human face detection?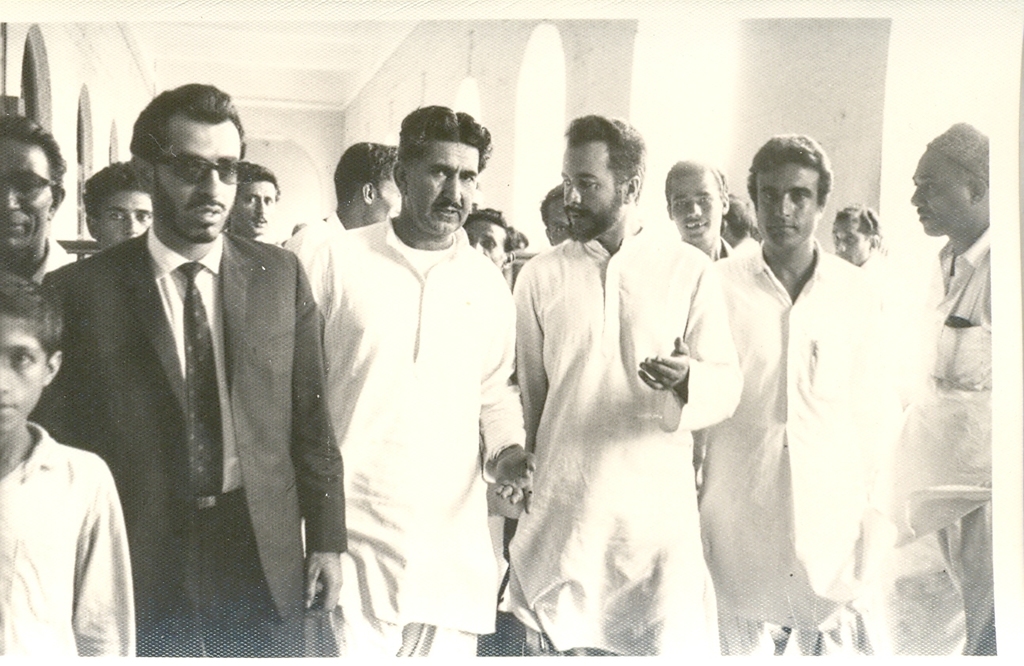
910:147:965:236
